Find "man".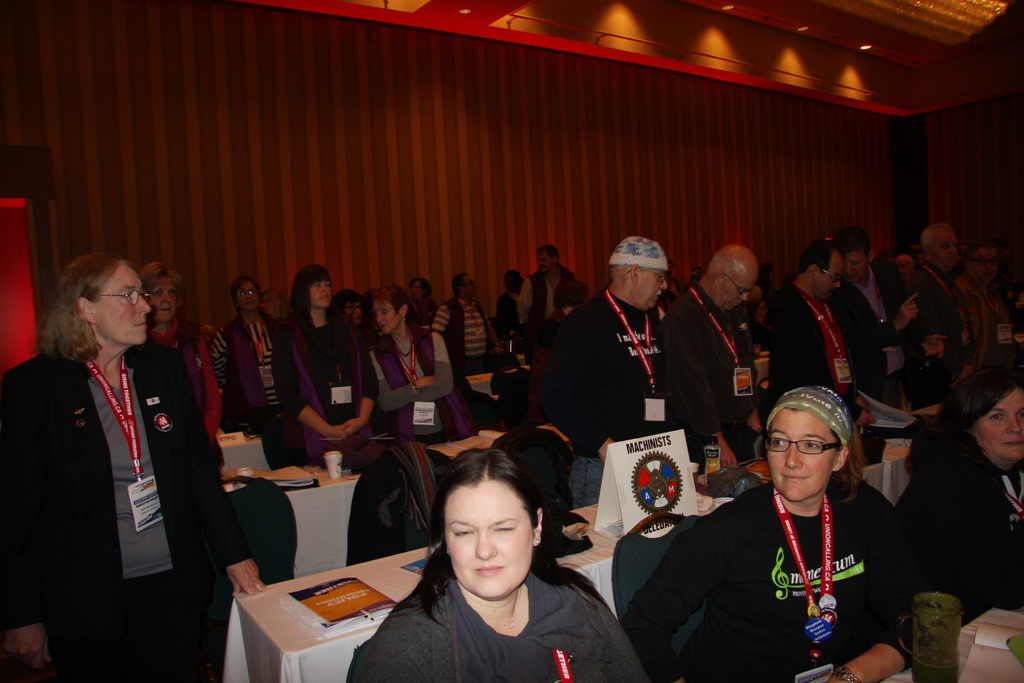
497, 268, 524, 339.
